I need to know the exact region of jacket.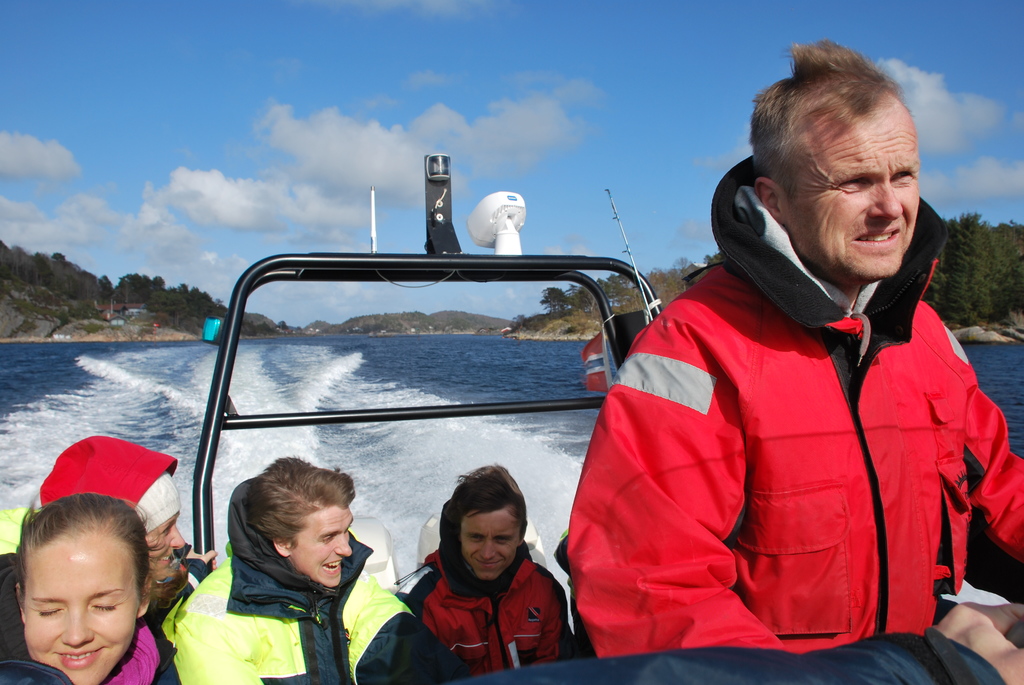
Region: 394:505:577:683.
